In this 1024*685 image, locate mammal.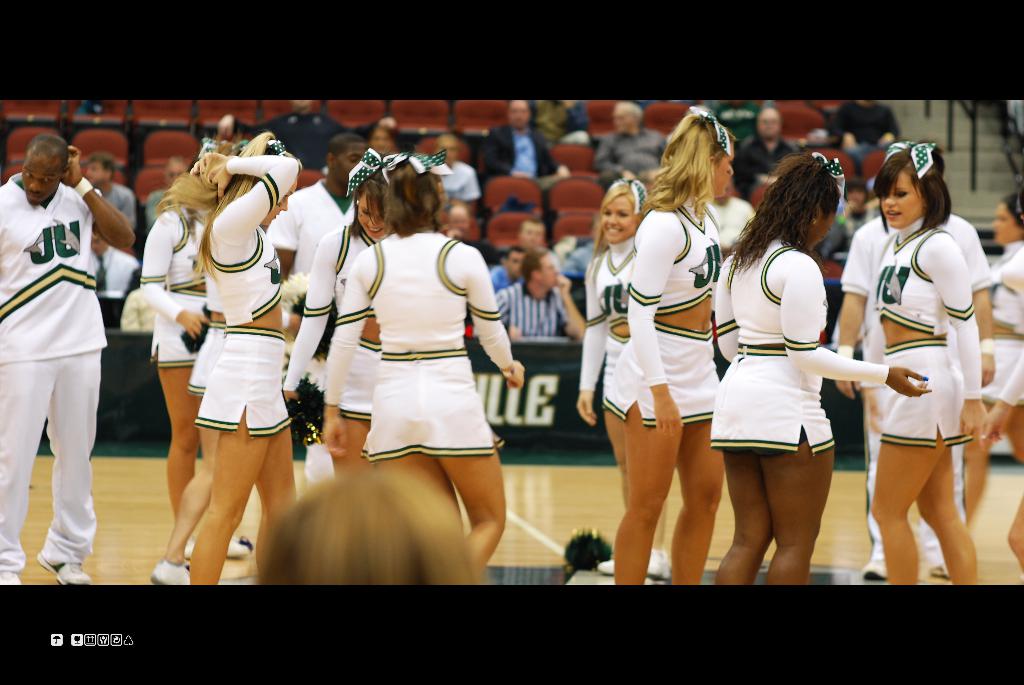
Bounding box: 493:220:535:264.
